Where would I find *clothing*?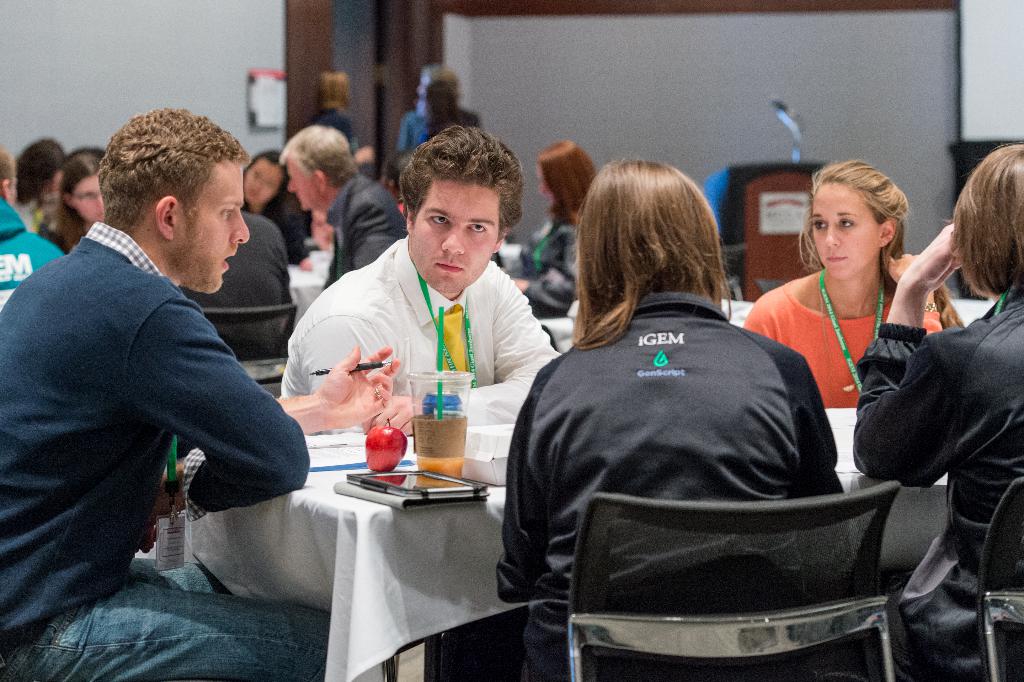
At 0:220:330:681.
